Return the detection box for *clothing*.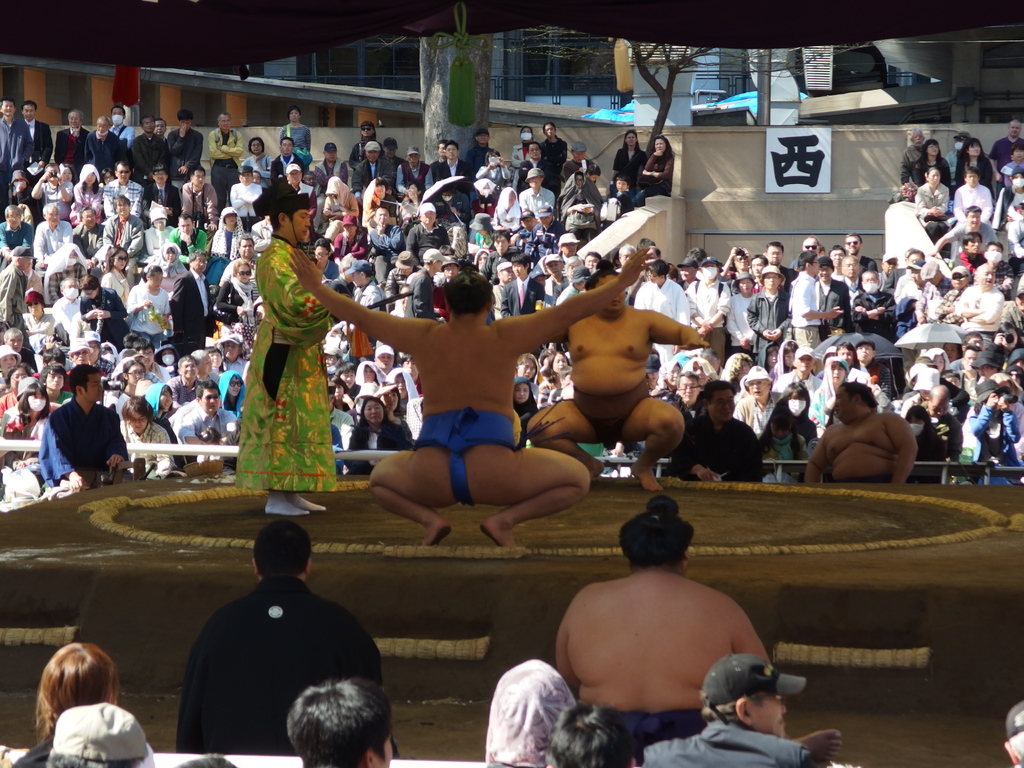
left=11, top=123, right=56, bottom=168.
